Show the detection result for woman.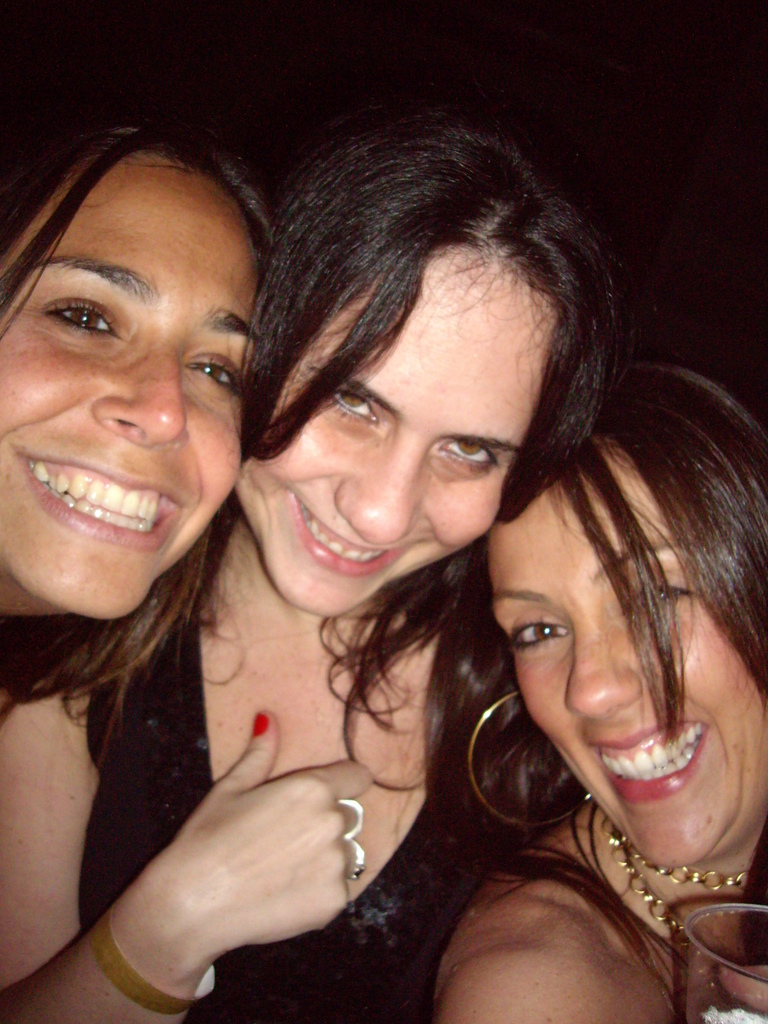
<region>0, 100, 635, 1023</region>.
